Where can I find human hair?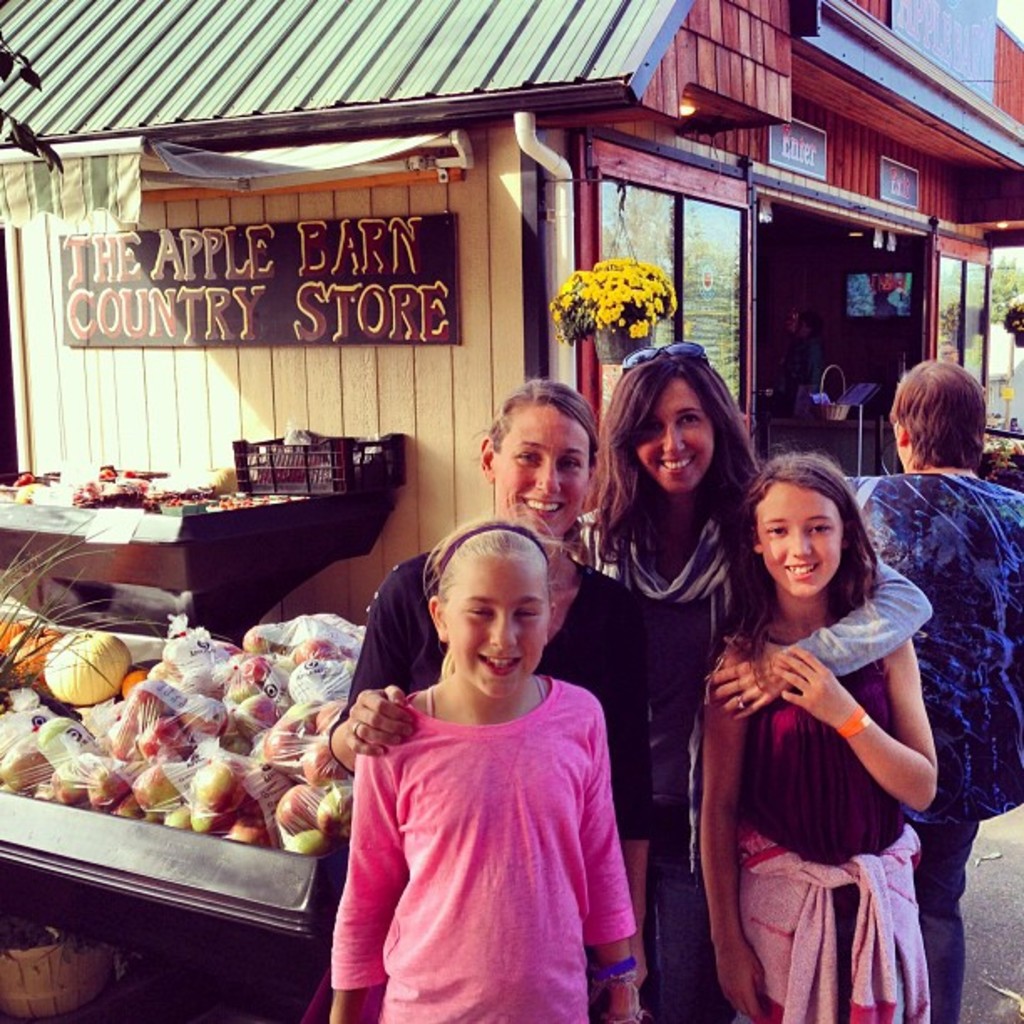
You can find it at {"x1": 888, "y1": 356, "x2": 987, "y2": 468}.
